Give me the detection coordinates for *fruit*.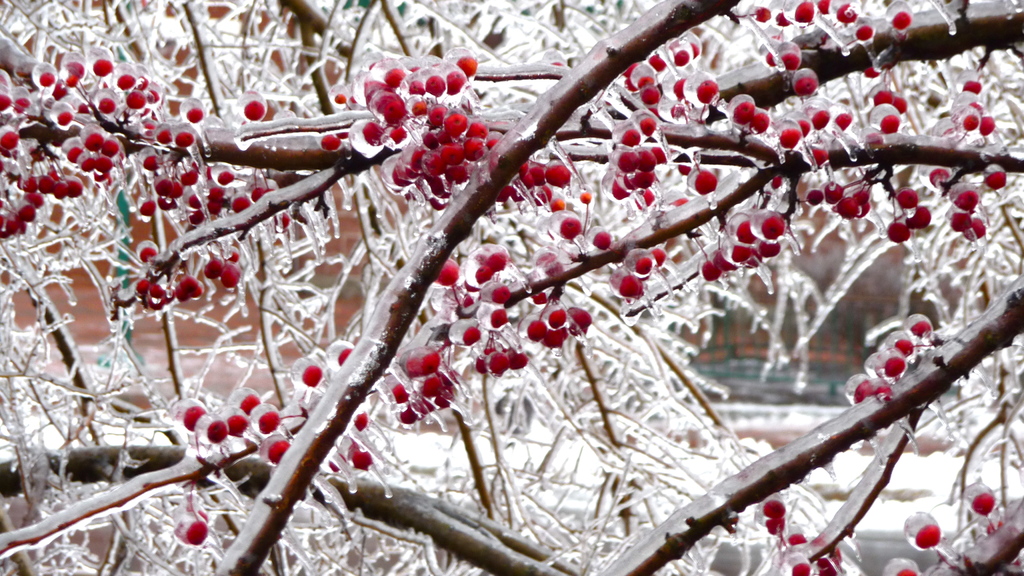
Rect(138, 246, 156, 263).
